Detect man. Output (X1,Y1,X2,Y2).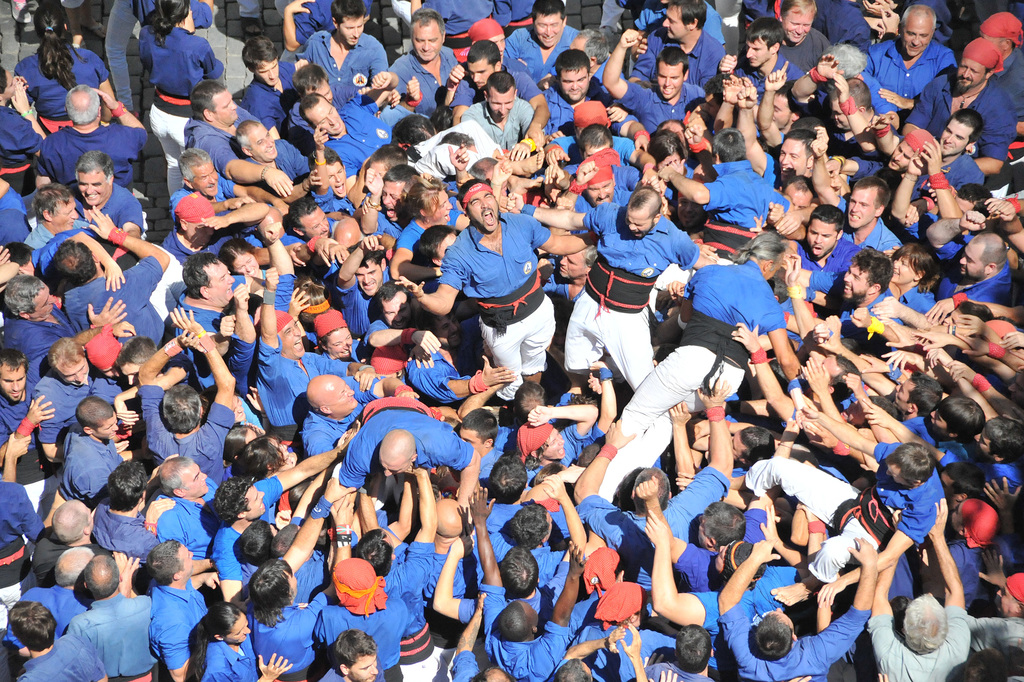
(207,417,360,604).
